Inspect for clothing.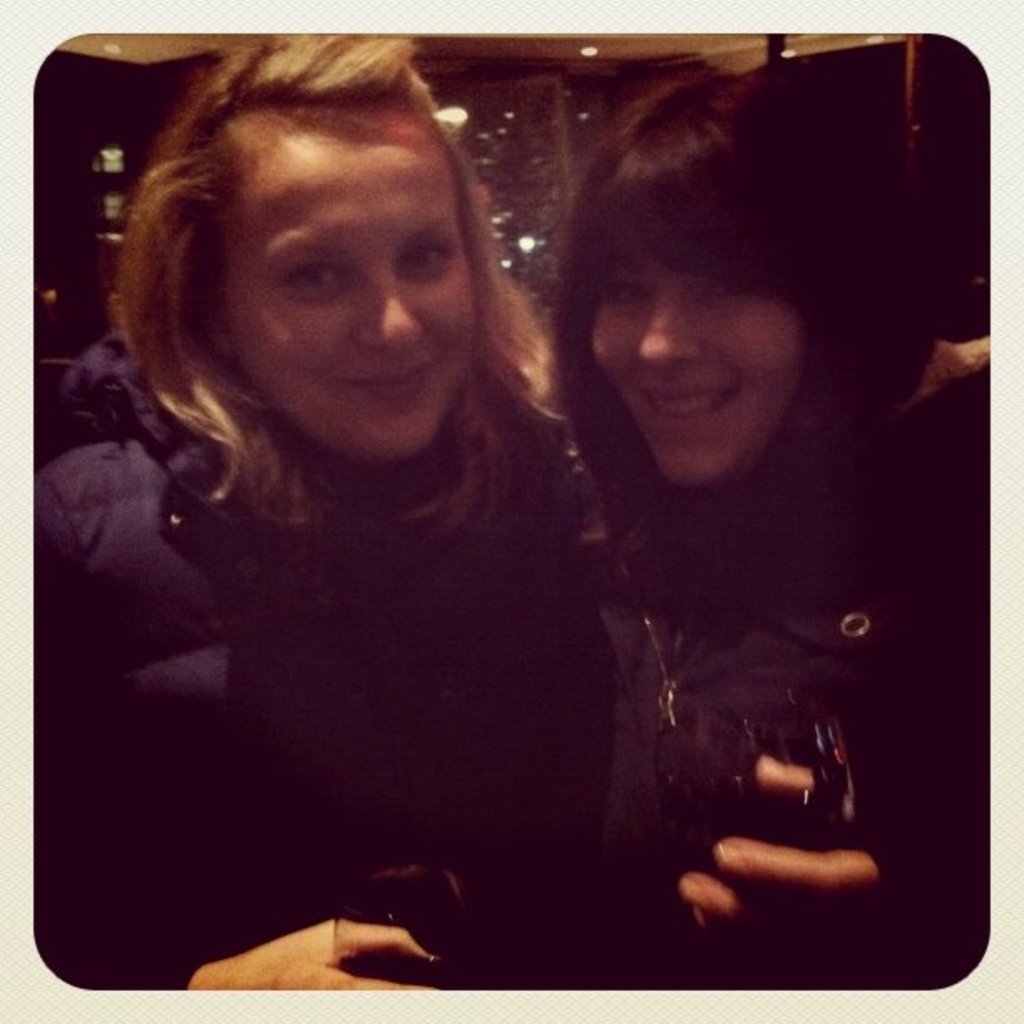
Inspection: pyautogui.locateOnScreen(23, 288, 691, 965).
